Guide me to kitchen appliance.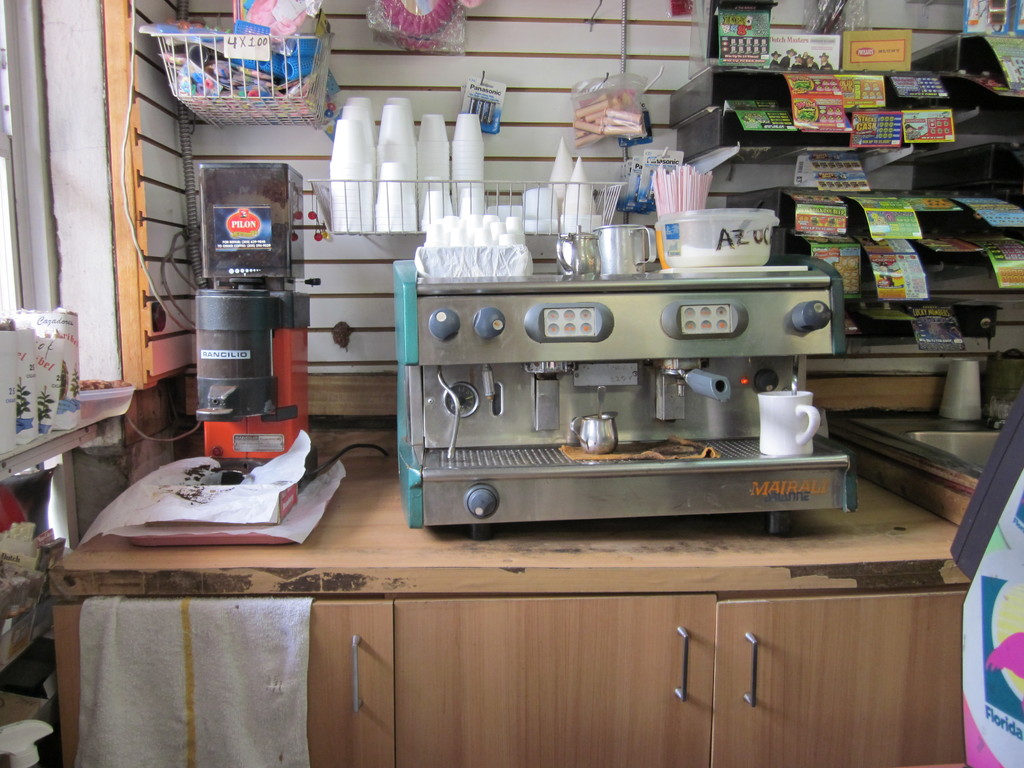
Guidance: bbox=(392, 247, 861, 538).
